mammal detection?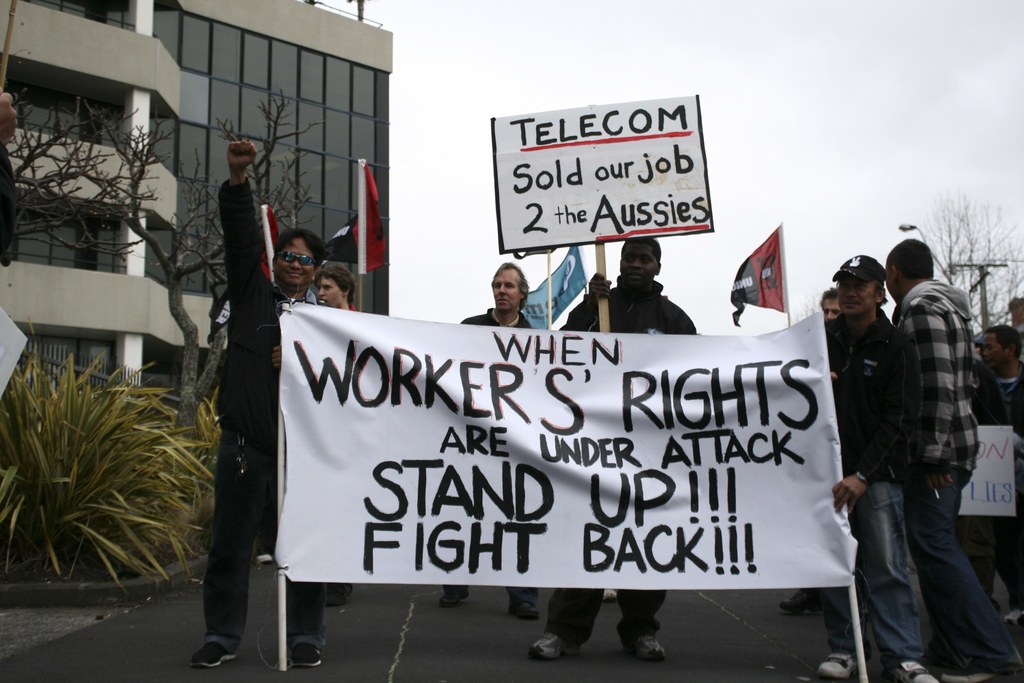
(x1=316, y1=261, x2=364, y2=605)
